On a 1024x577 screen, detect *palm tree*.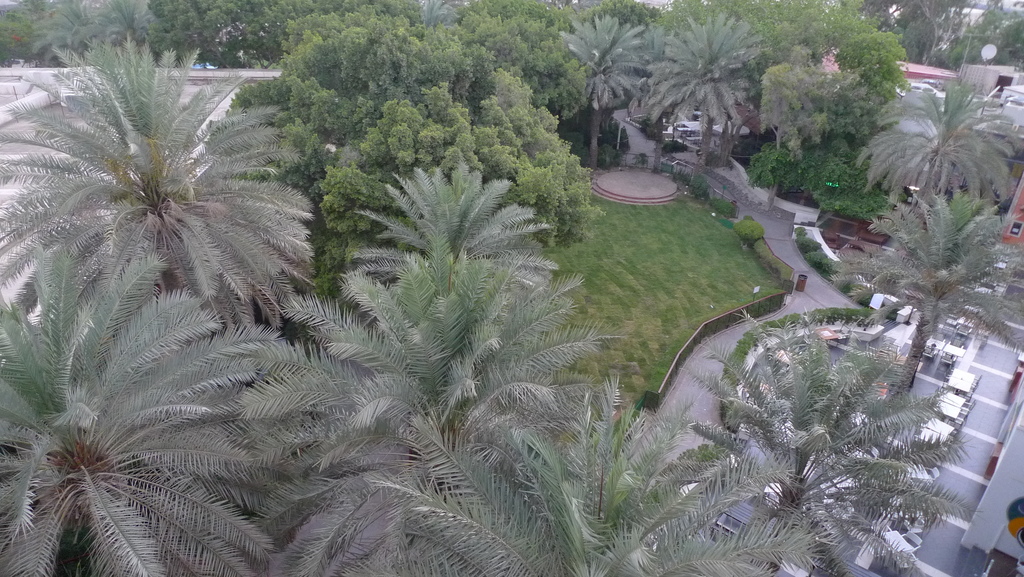
box=[355, 161, 531, 309].
